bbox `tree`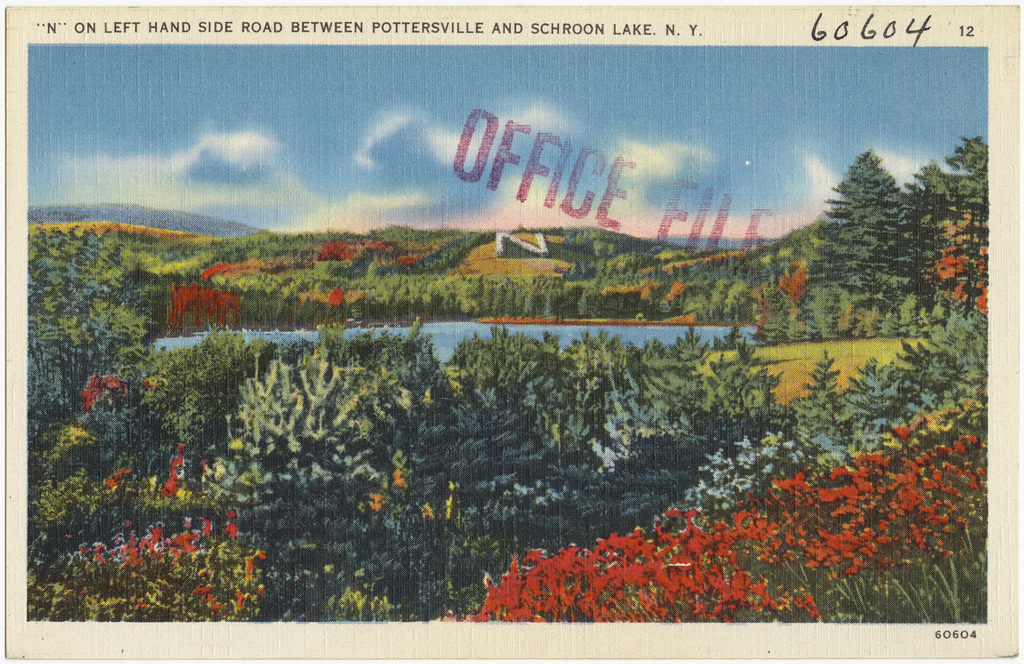
select_region(817, 134, 923, 321)
